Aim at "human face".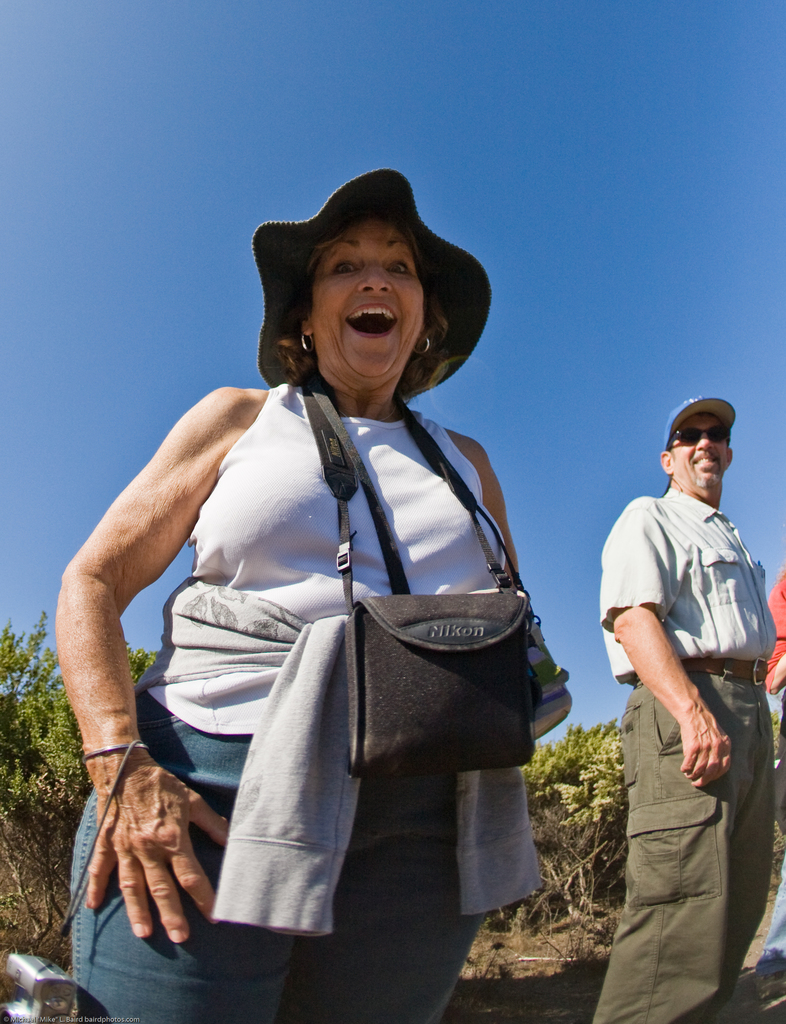
Aimed at crop(671, 412, 735, 482).
